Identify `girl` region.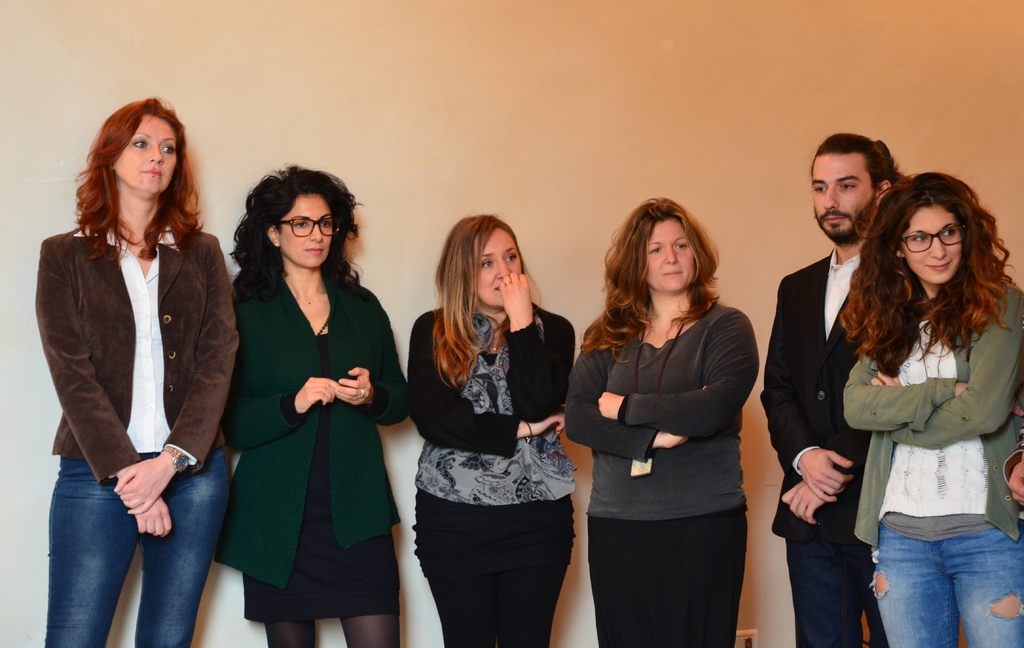
Region: <region>218, 158, 408, 647</region>.
